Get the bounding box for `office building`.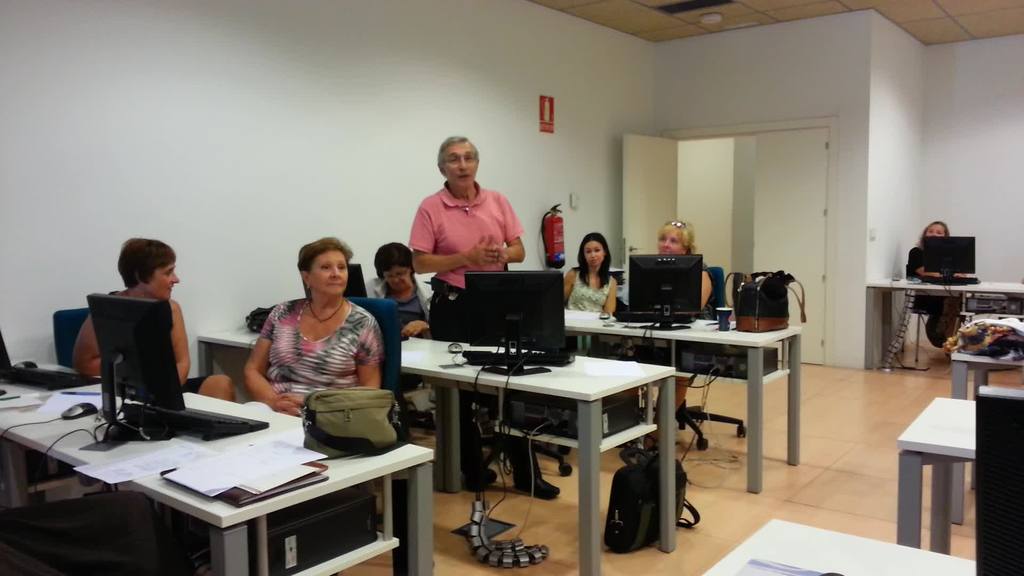
<box>33,66,997,575</box>.
